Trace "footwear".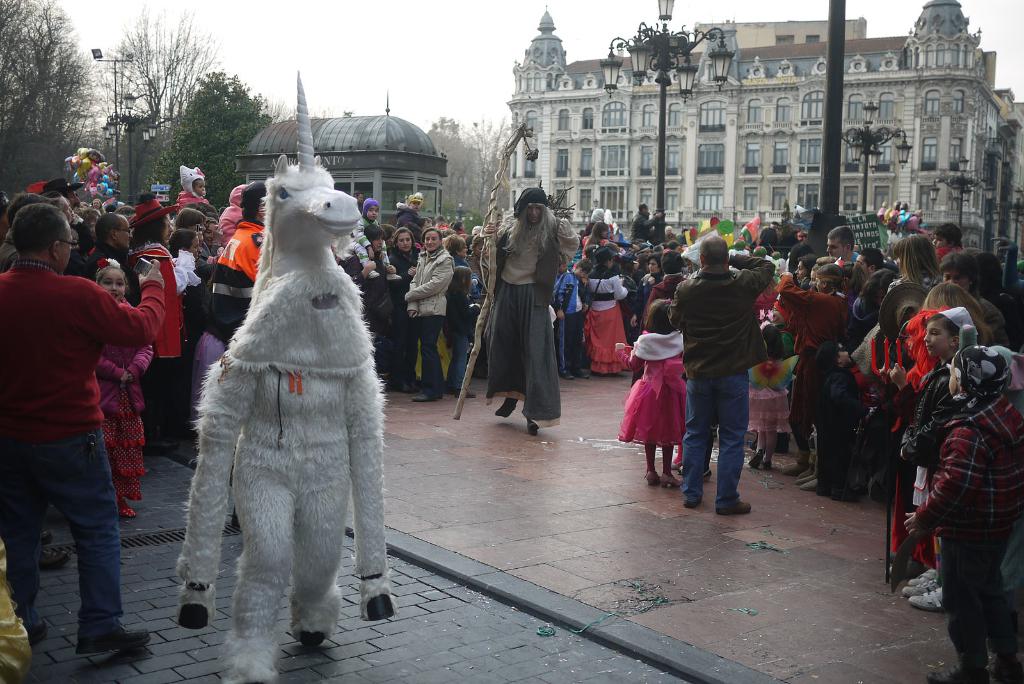
Traced to l=77, t=619, r=158, b=661.
